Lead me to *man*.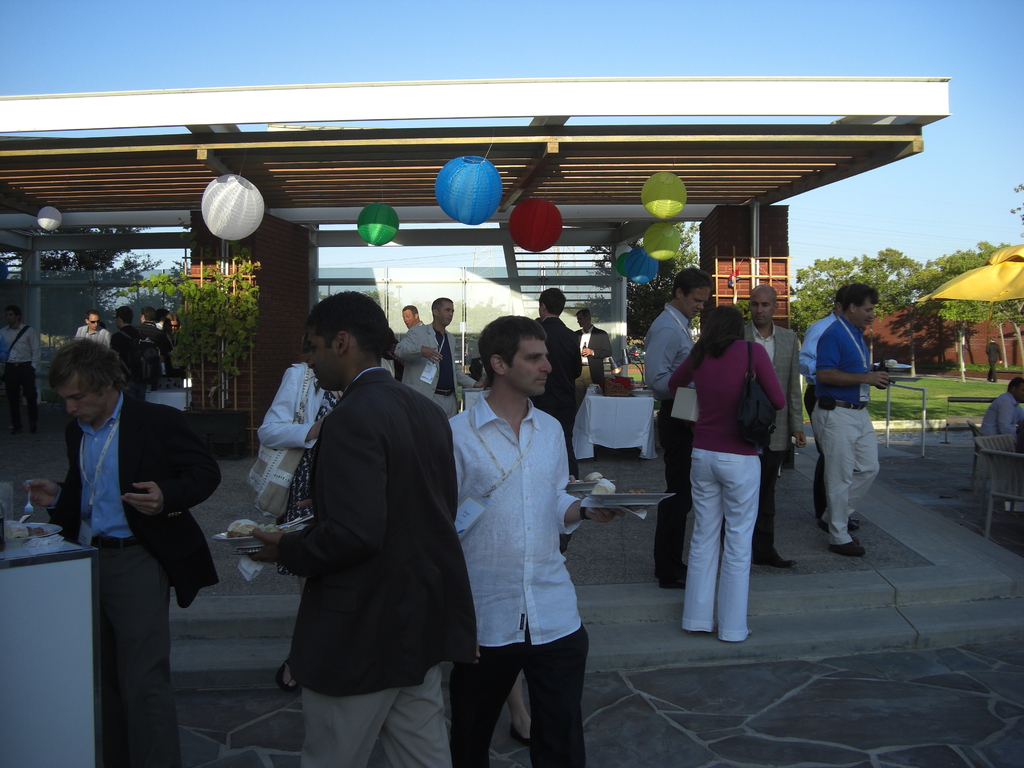
Lead to pyautogui.locateOnScreen(572, 301, 604, 393).
